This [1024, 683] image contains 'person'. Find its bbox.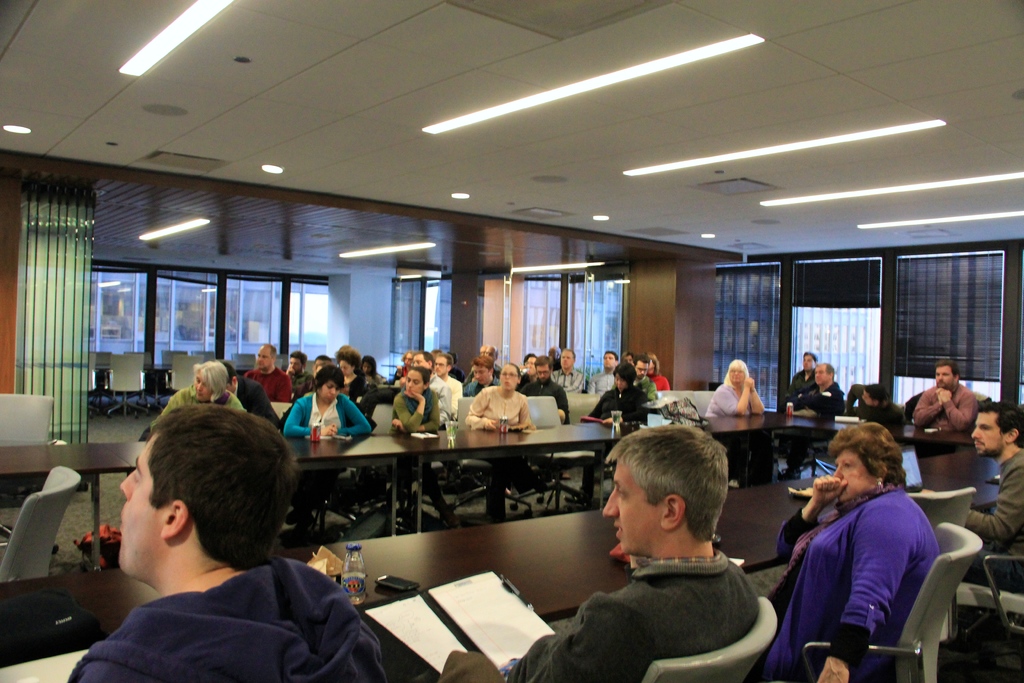
[left=619, top=347, right=633, bottom=367].
